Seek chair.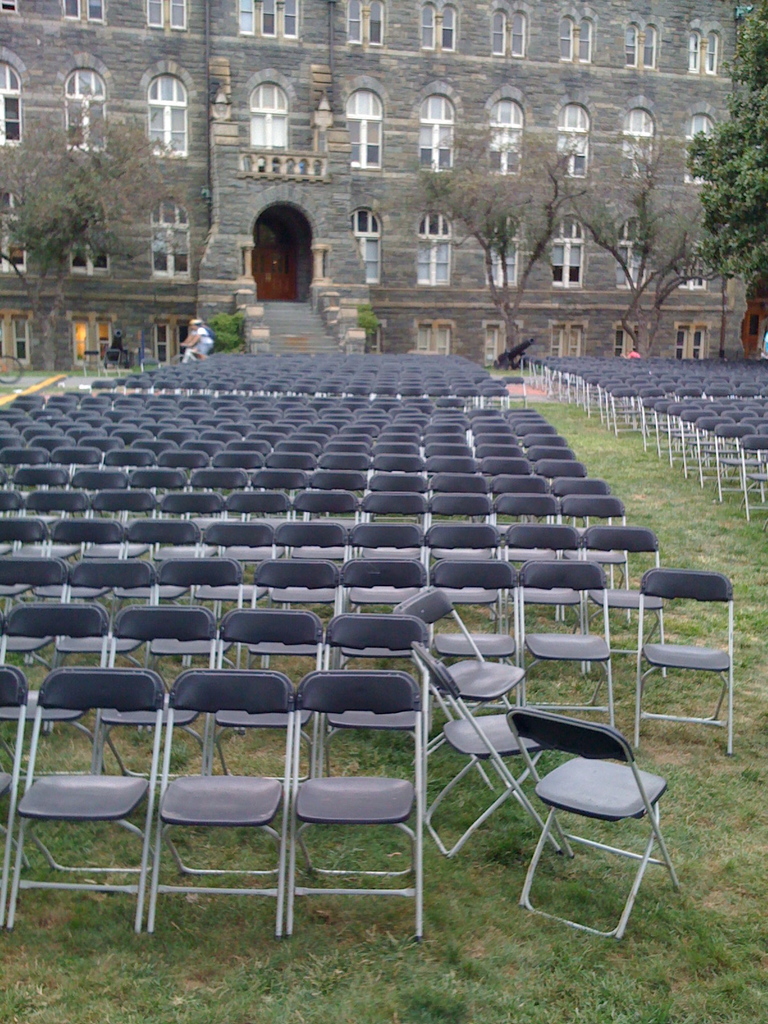
l=93, t=604, r=217, b=819.
